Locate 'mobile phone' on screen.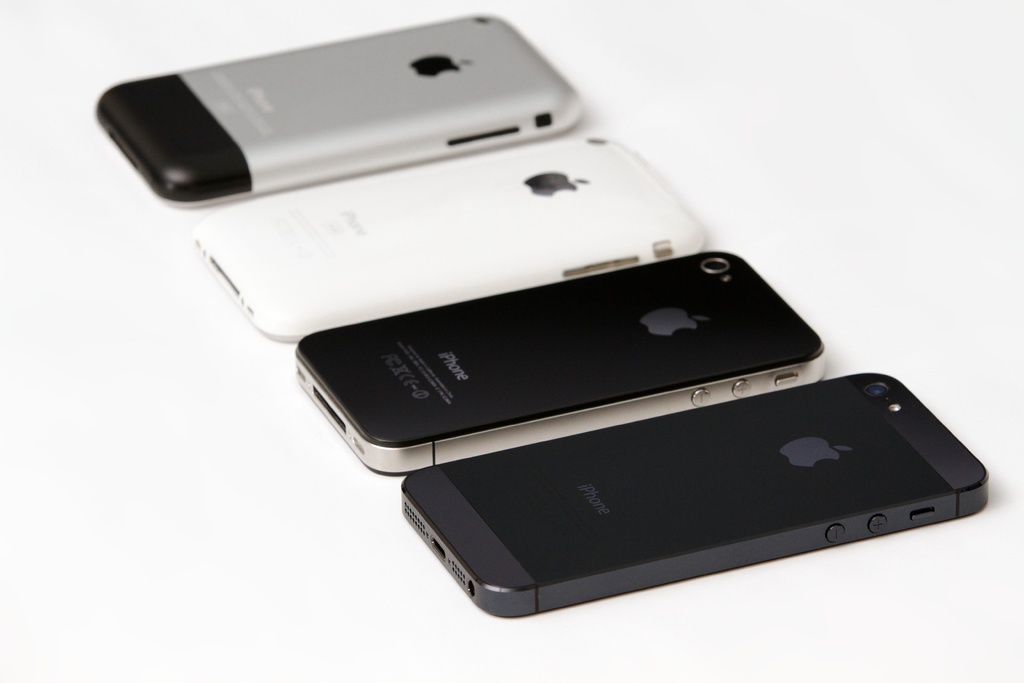
On screen at select_region(116, 26, 618, 208).
